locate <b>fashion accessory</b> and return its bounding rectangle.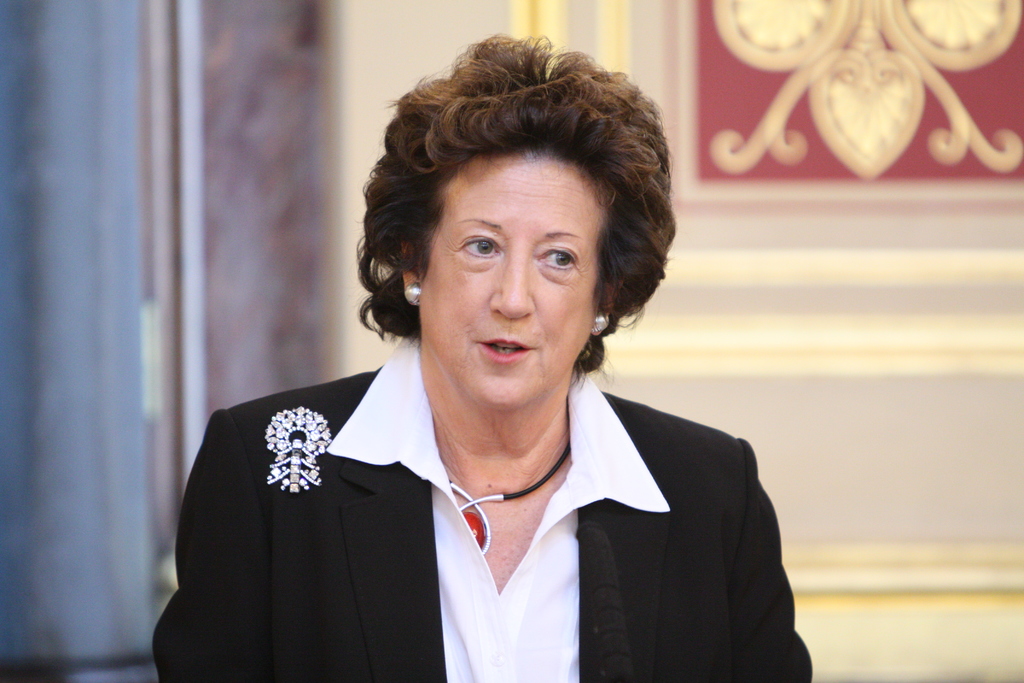
box=[452, 447, 568, 557].
